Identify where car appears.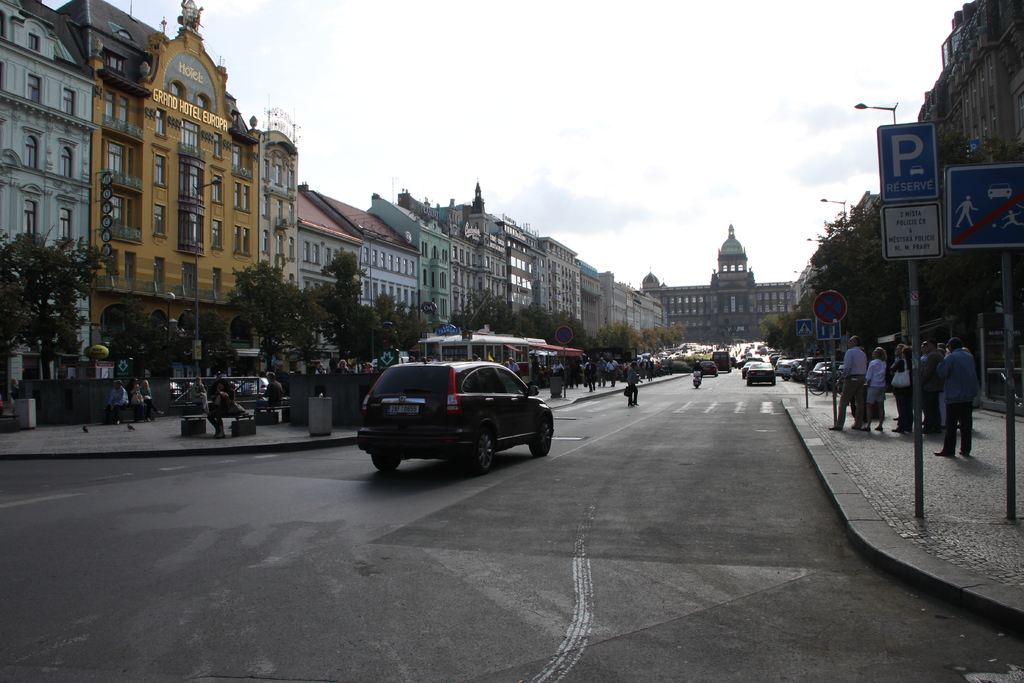
Appears at rect(358, 358, 556, 478).
